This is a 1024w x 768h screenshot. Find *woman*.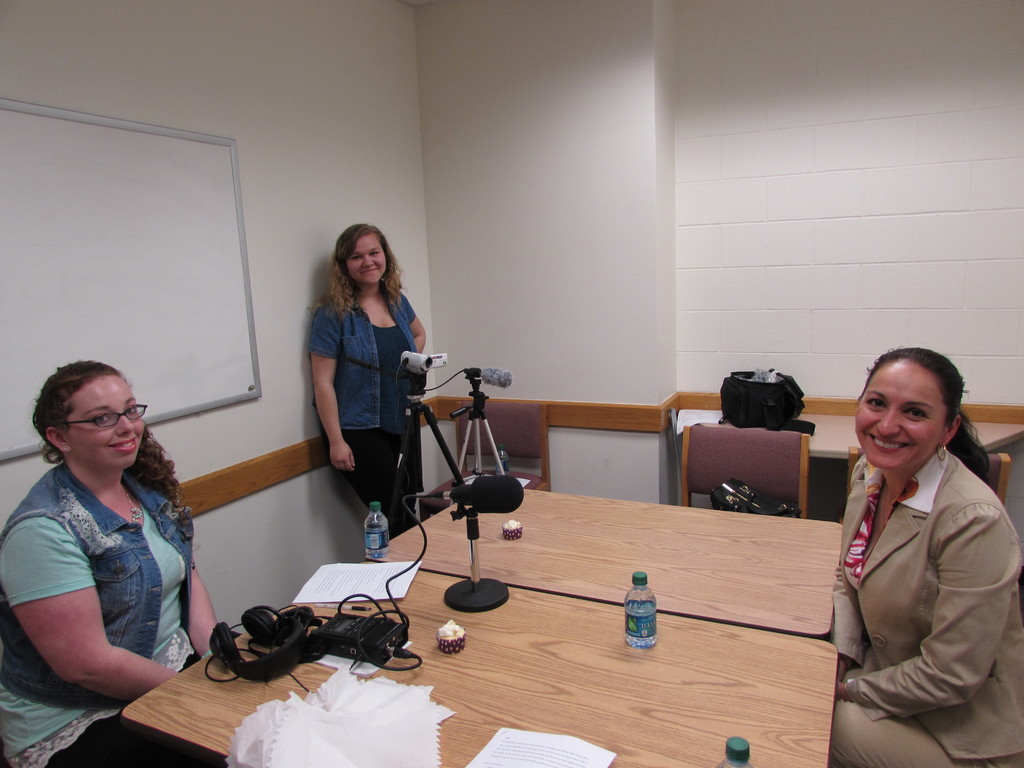
Bounding box: 826,347,1023,767.
